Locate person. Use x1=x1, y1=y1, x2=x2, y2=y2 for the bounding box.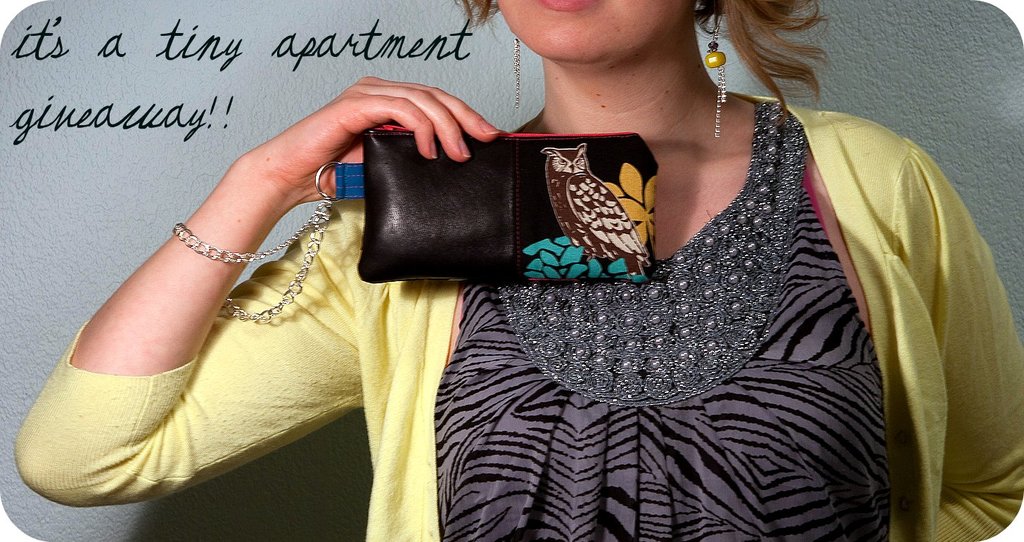
x1=9, y1=0, x2=1023, y2=541.
